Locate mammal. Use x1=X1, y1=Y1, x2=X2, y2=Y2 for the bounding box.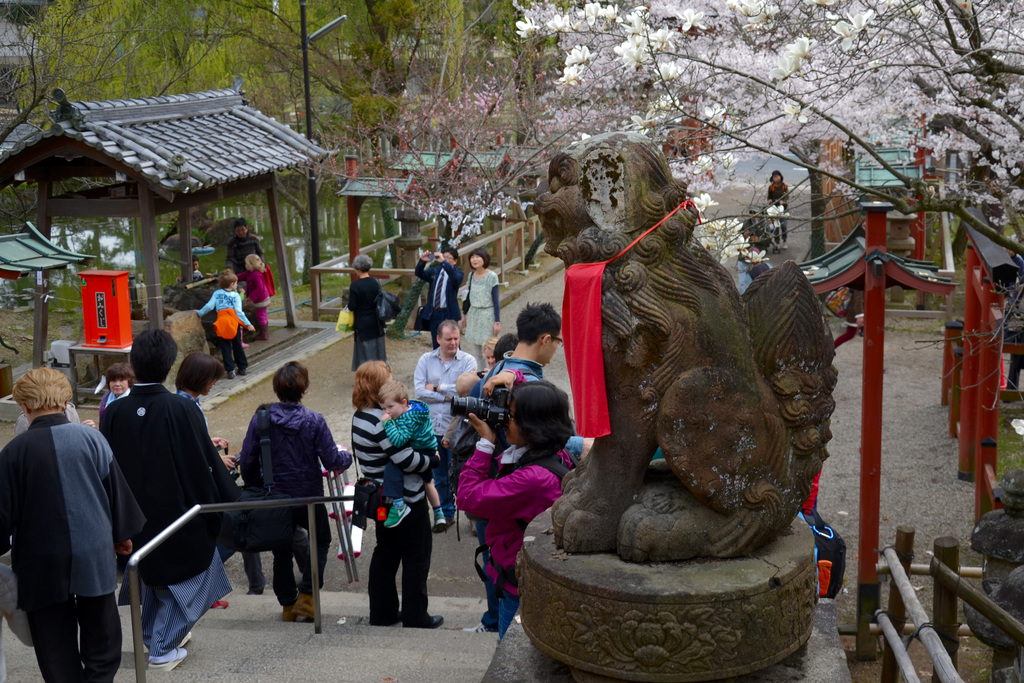
x1=744, y1=245, x2=772, y2=284.
